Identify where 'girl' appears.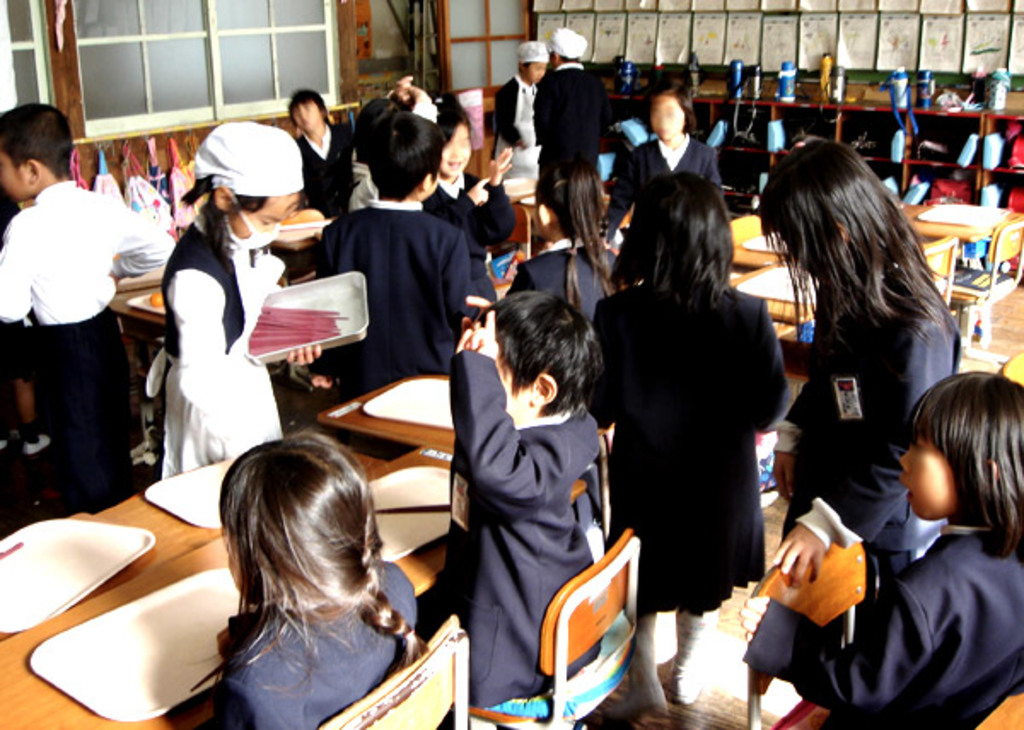
Appears at locate(285, 72, 410, 215).
